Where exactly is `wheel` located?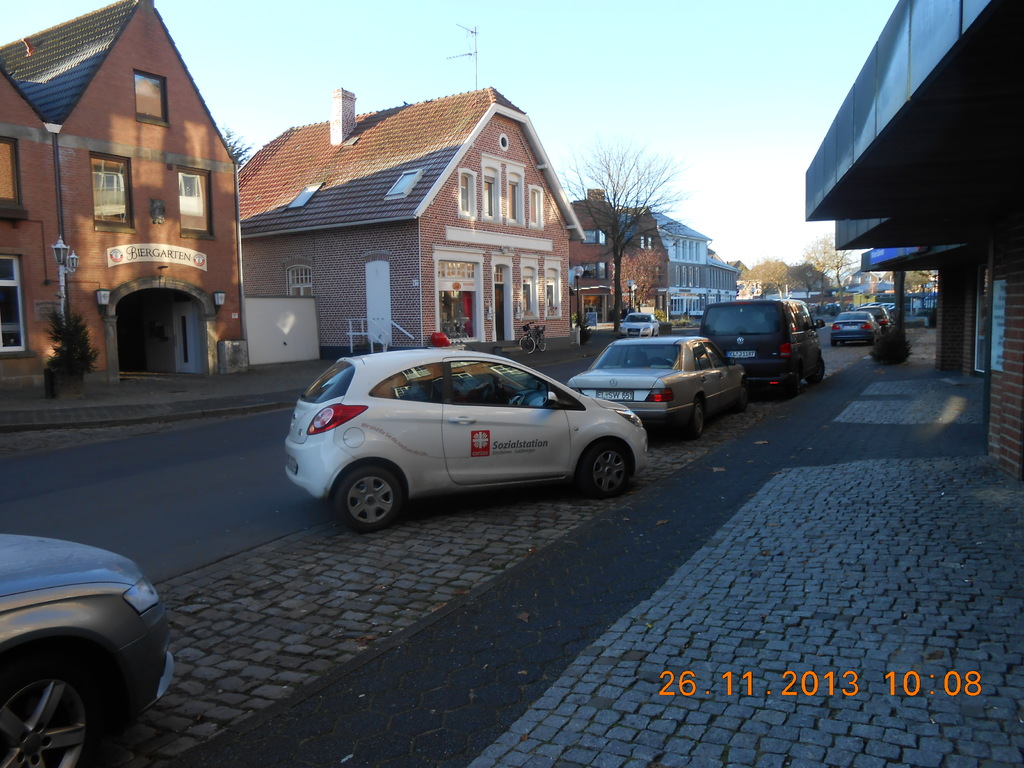
Its bounding box is <box>788,366,803,399</box>.
